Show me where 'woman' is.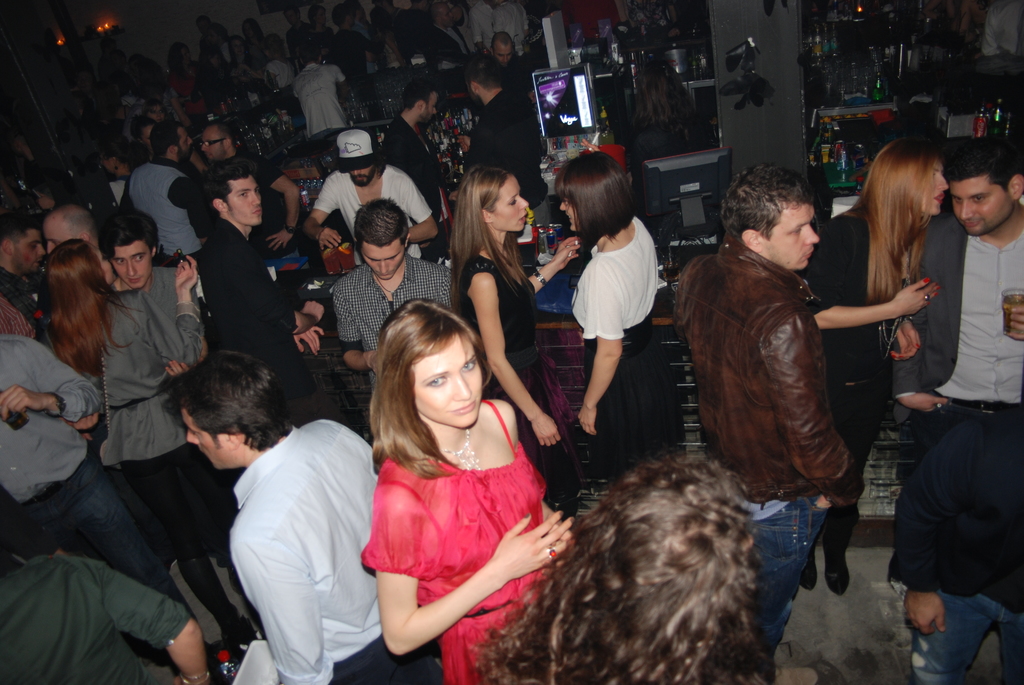
'woman' is at x1=29, y1=241, x2=237, y2=641.
